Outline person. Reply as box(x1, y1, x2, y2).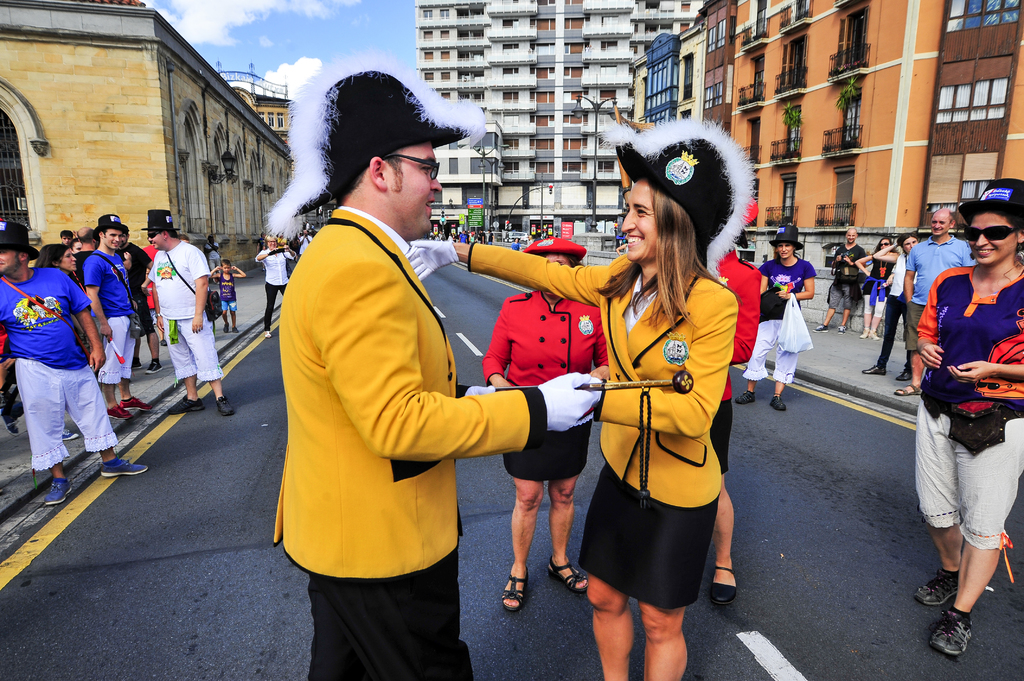
box(892, 204, 978, 396).
